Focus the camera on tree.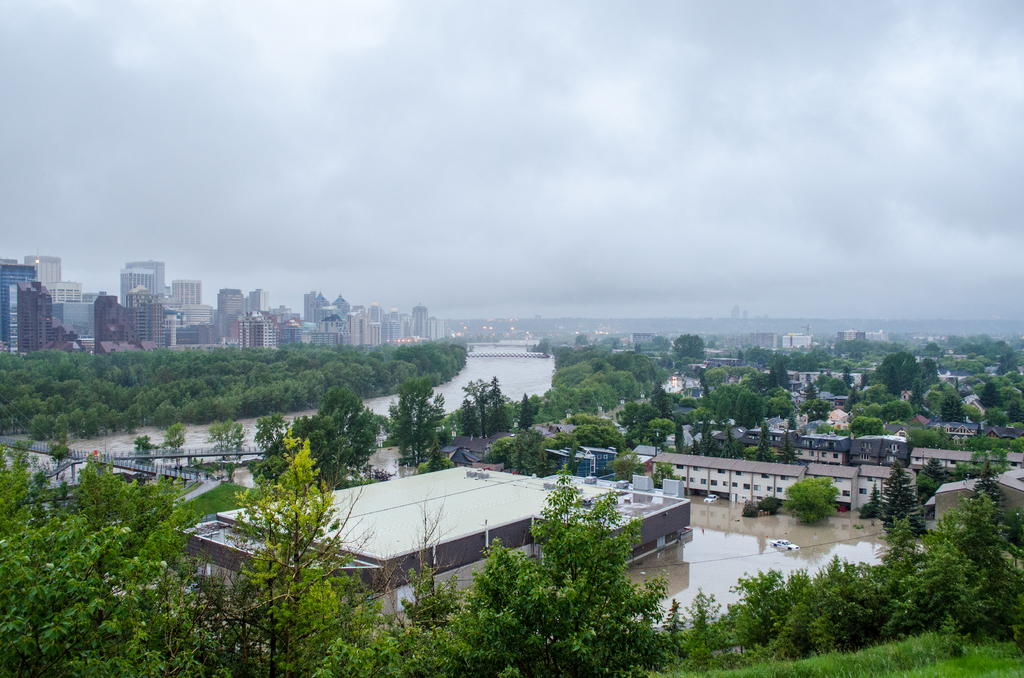
Focus region: detection(701, 369, 727, 392).
